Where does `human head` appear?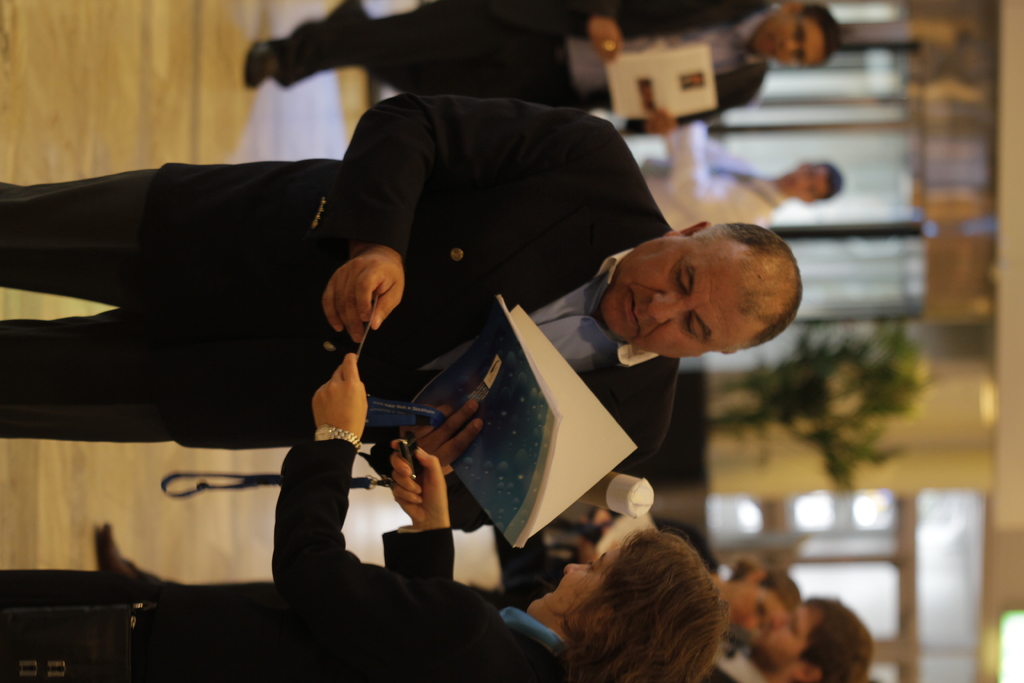
Appears at 749, 0, 843, 71.
